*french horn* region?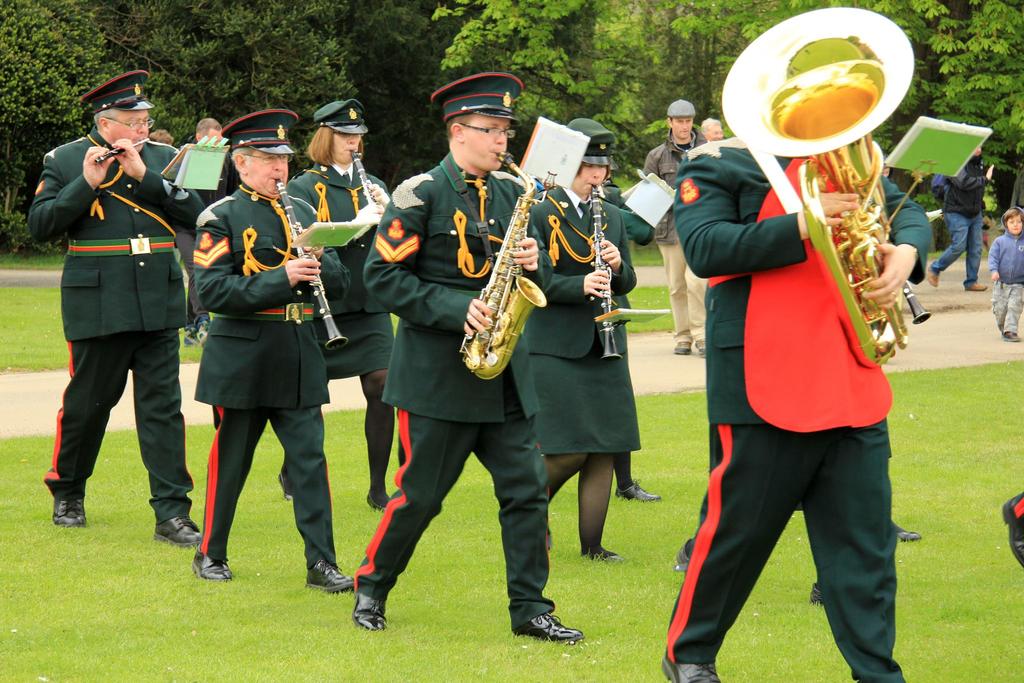
270, 174, 346, 352
